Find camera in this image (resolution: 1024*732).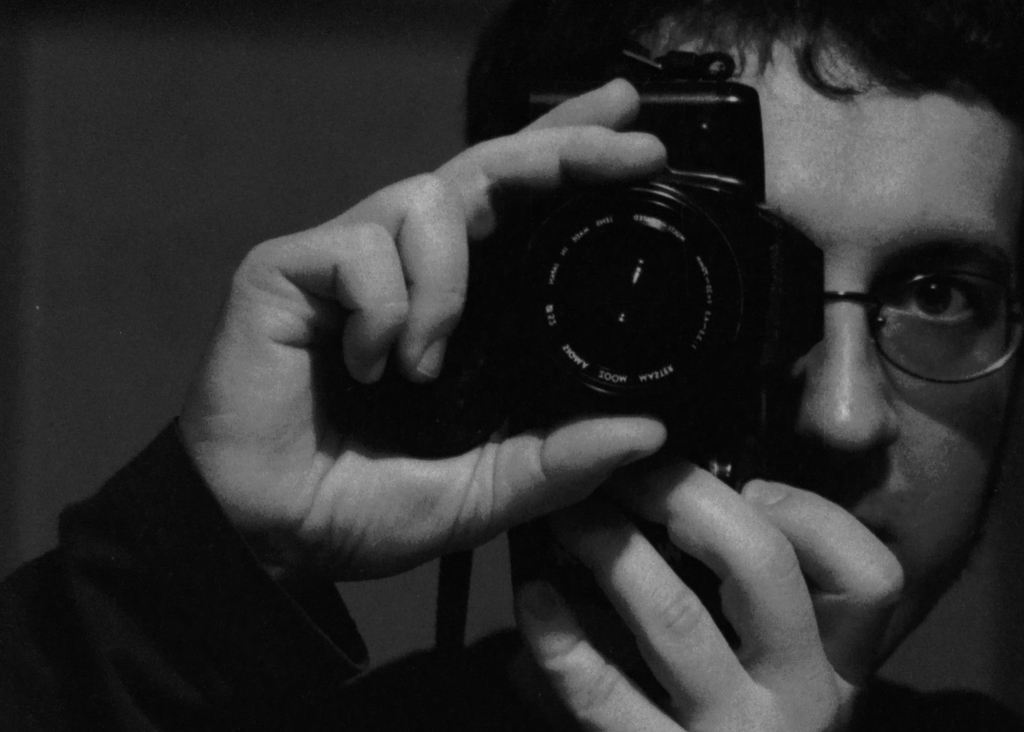
(493,79,835,497).
